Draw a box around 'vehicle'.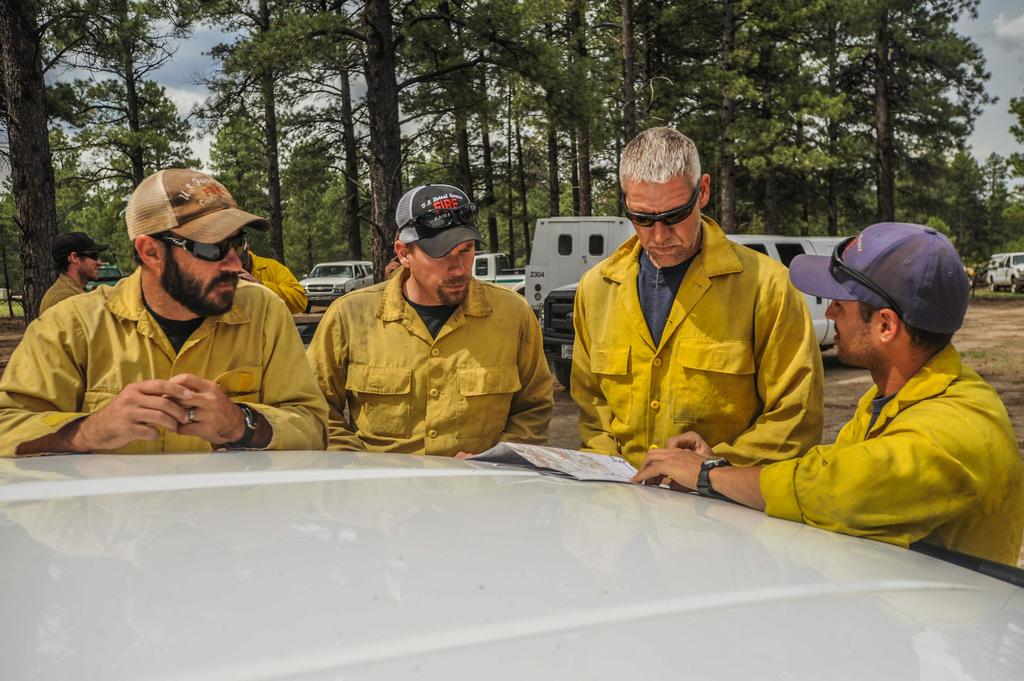
x1=297, y1=257, x2=372, y2=308.
